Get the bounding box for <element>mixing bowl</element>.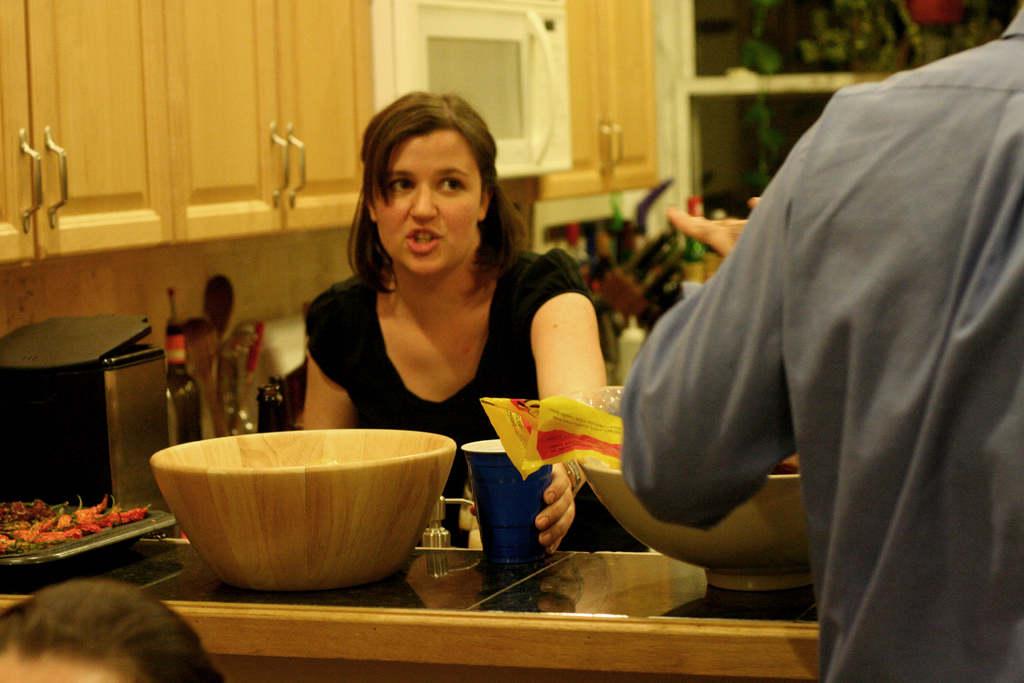
BBox(577, 456, 815, 588).
